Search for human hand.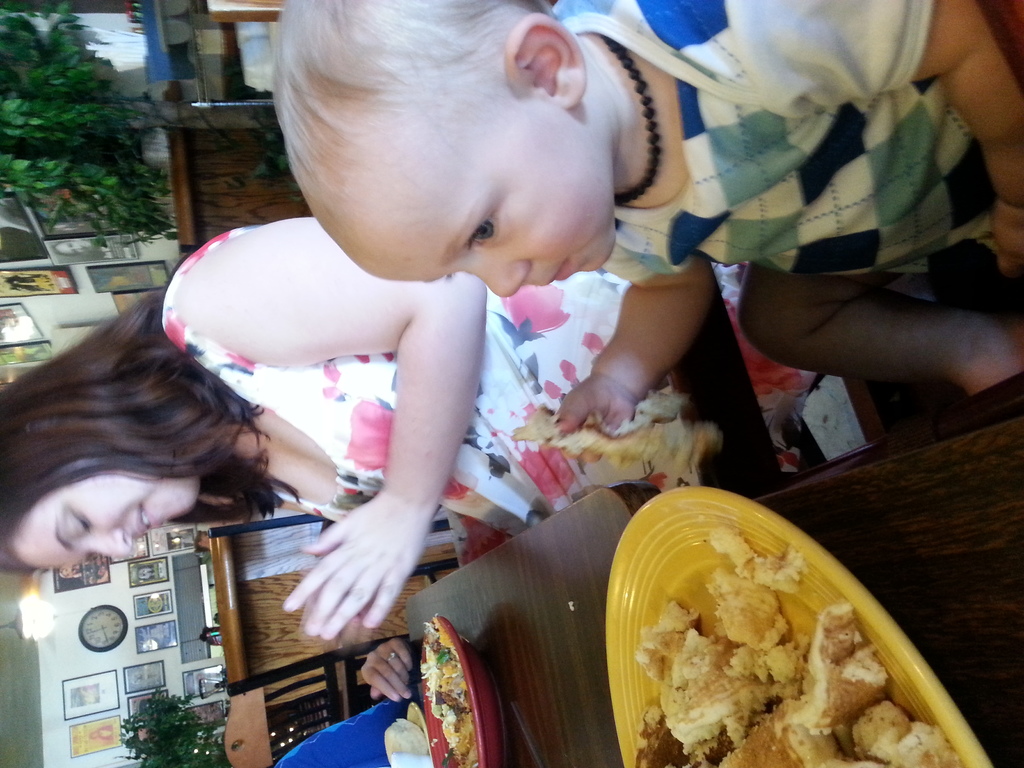
Found at 358 637 415 707.
